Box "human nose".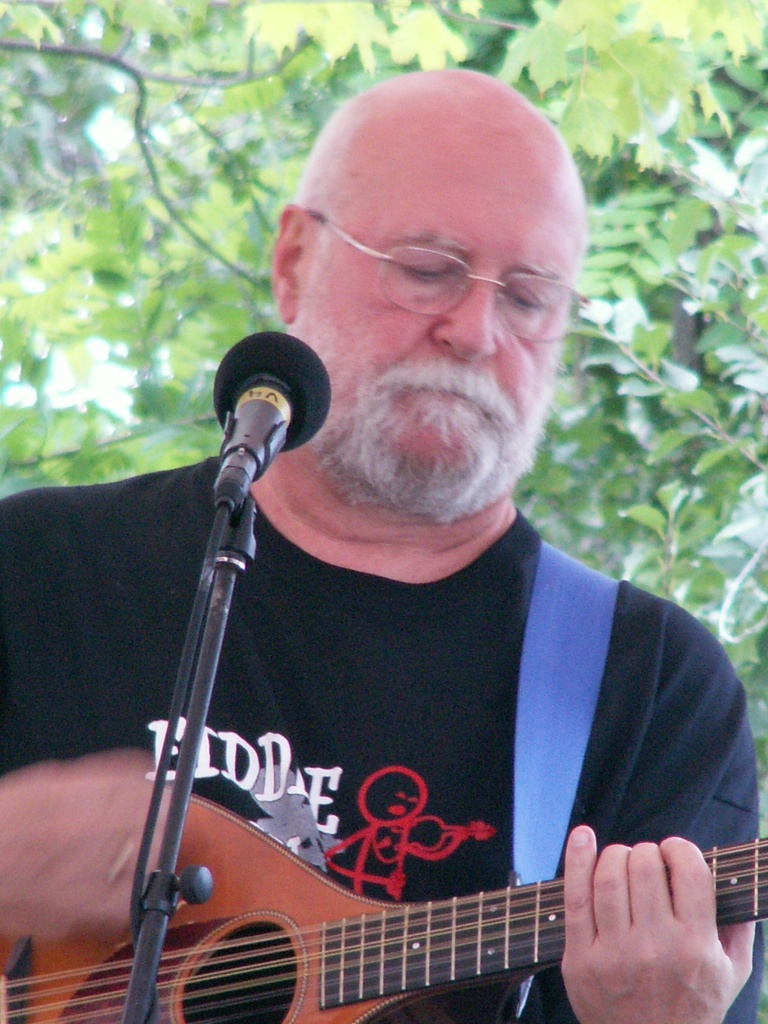
{"left": 427, "top": 267, "right": 495, "bottom": 367}.
